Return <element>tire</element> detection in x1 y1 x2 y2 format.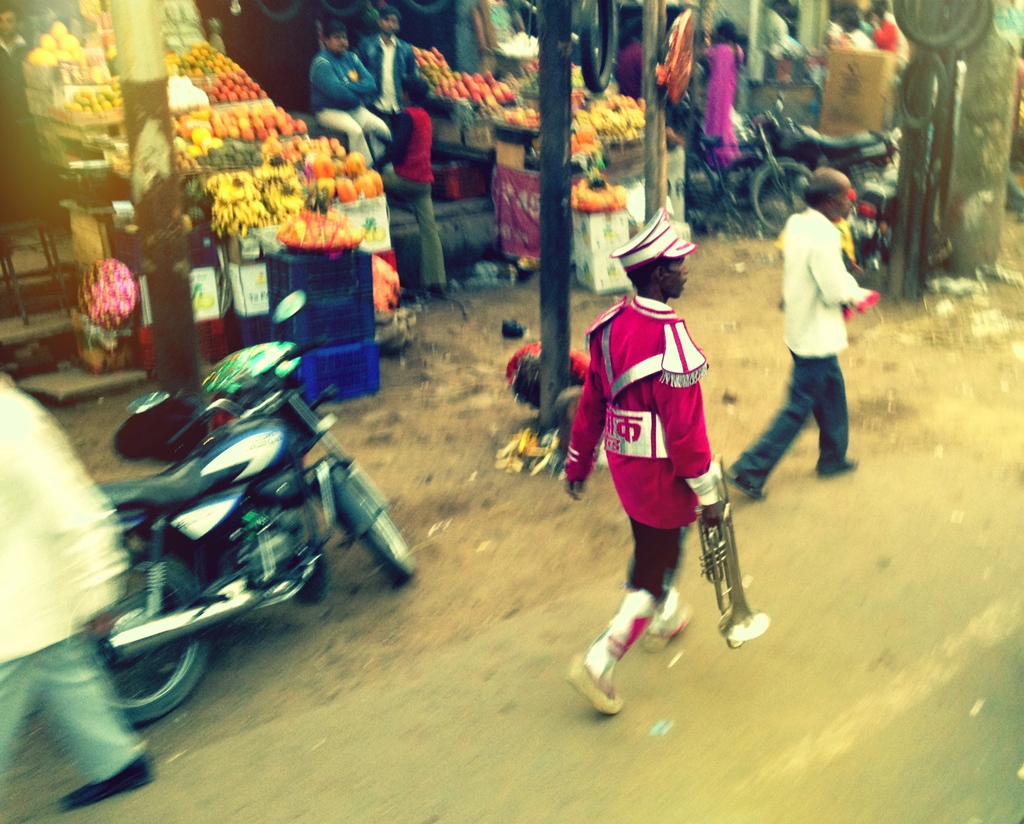
84 542 218 720.
